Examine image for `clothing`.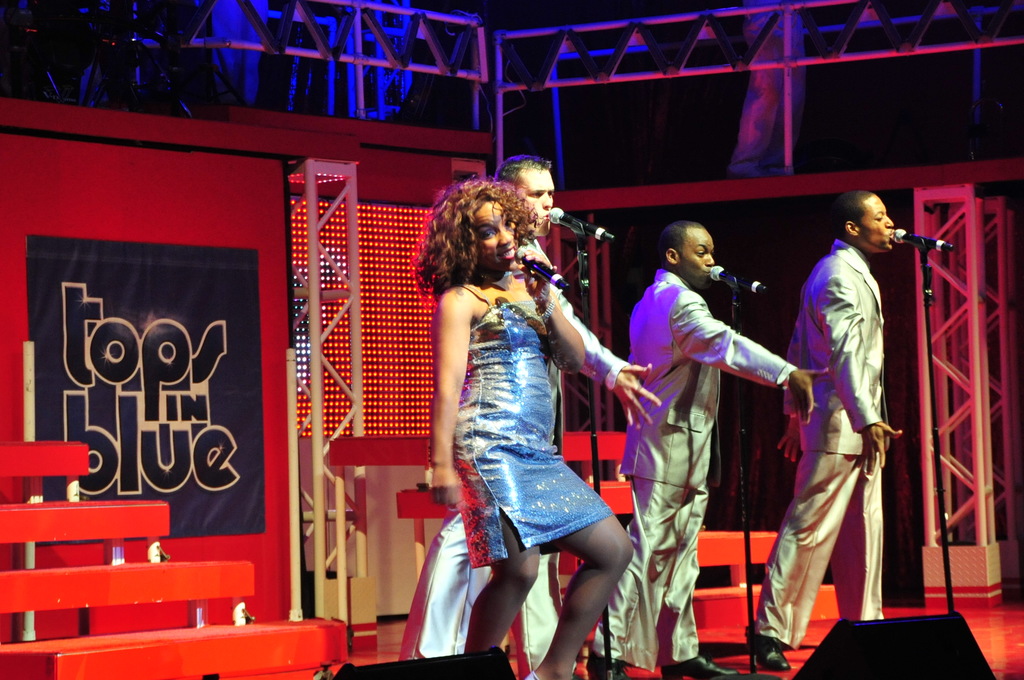
Examination result: 781, 204, 910, 646.
